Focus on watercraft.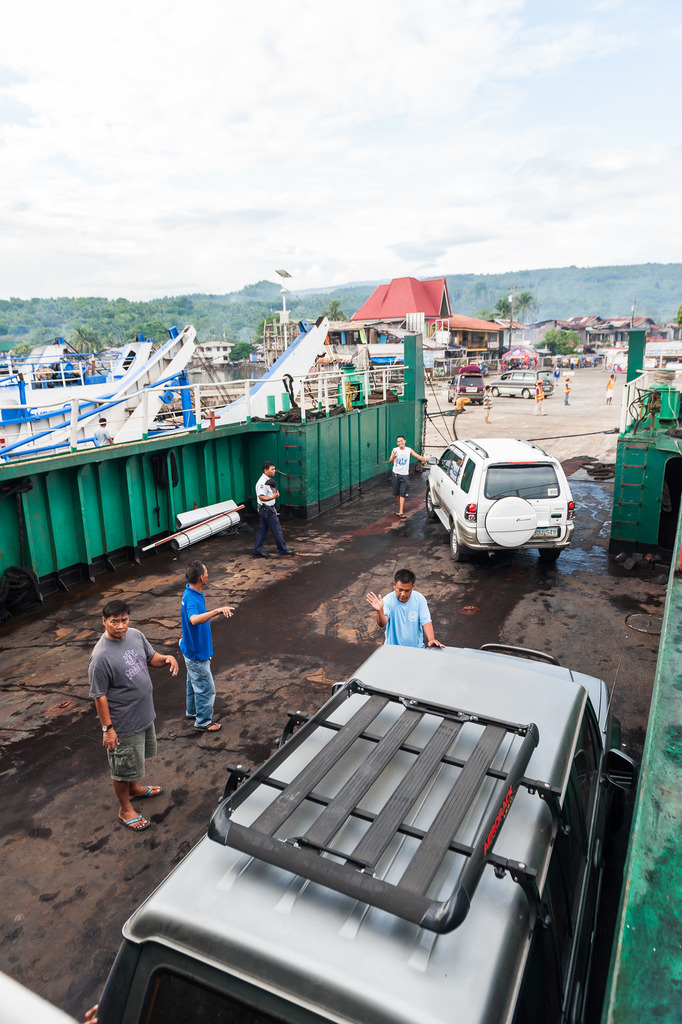
Focused at bbox(1, 330, 73, 378).
